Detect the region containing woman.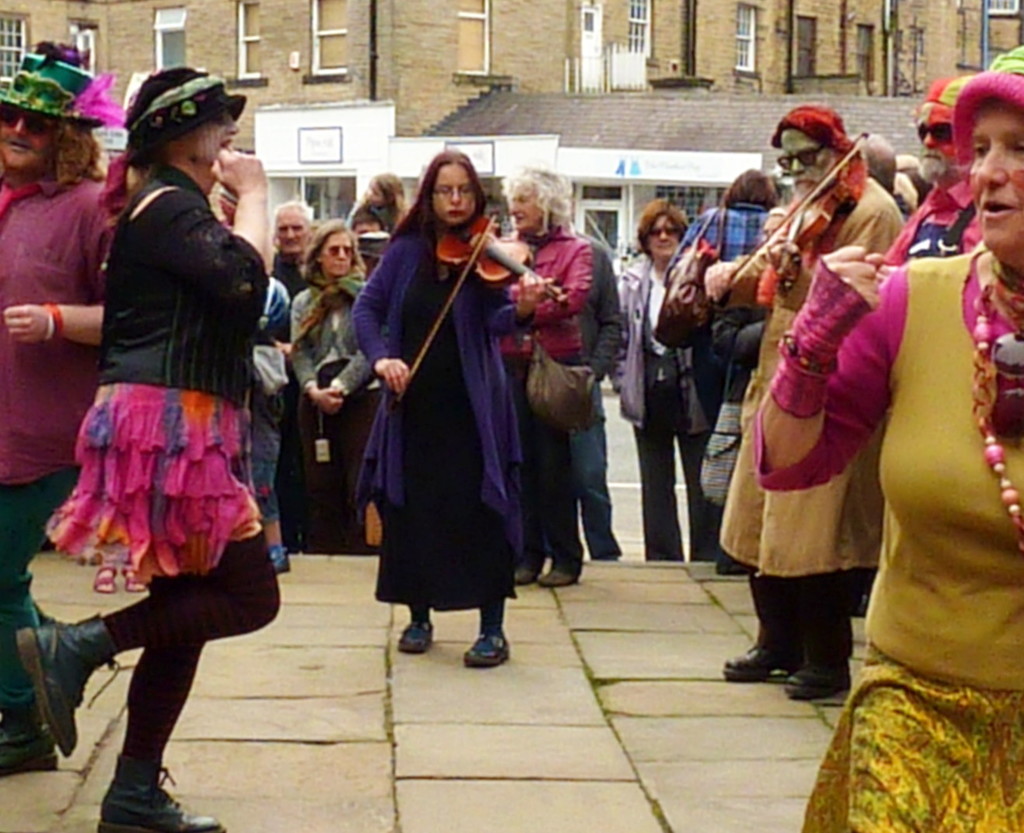
751:41:1023:832.
